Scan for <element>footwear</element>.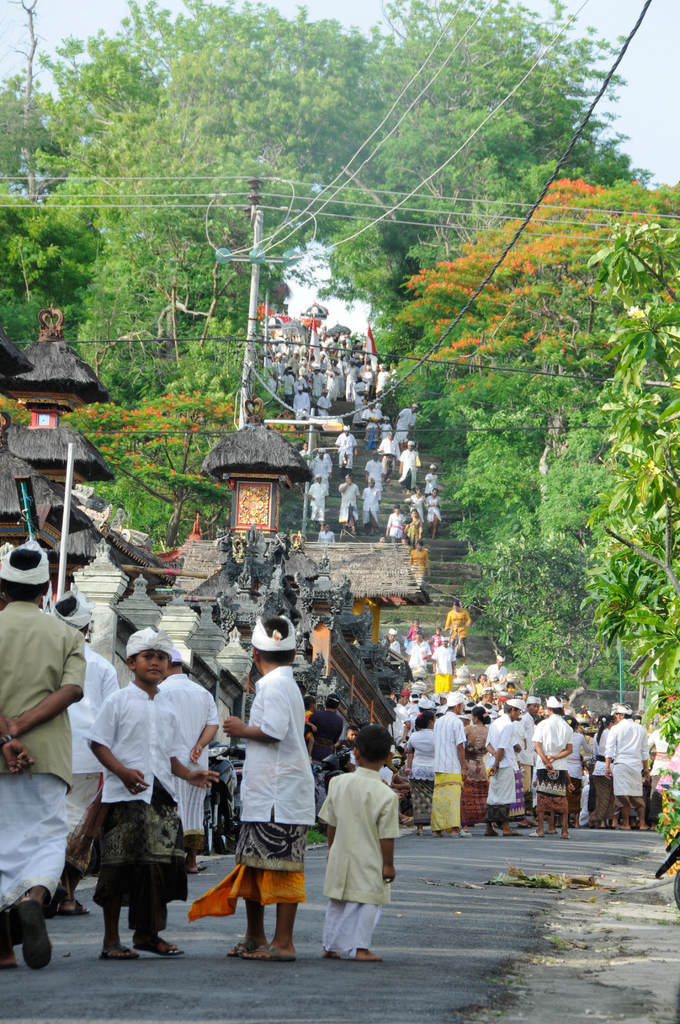
Scan result: x1=243 y1=942 x2=298 y2=965.
